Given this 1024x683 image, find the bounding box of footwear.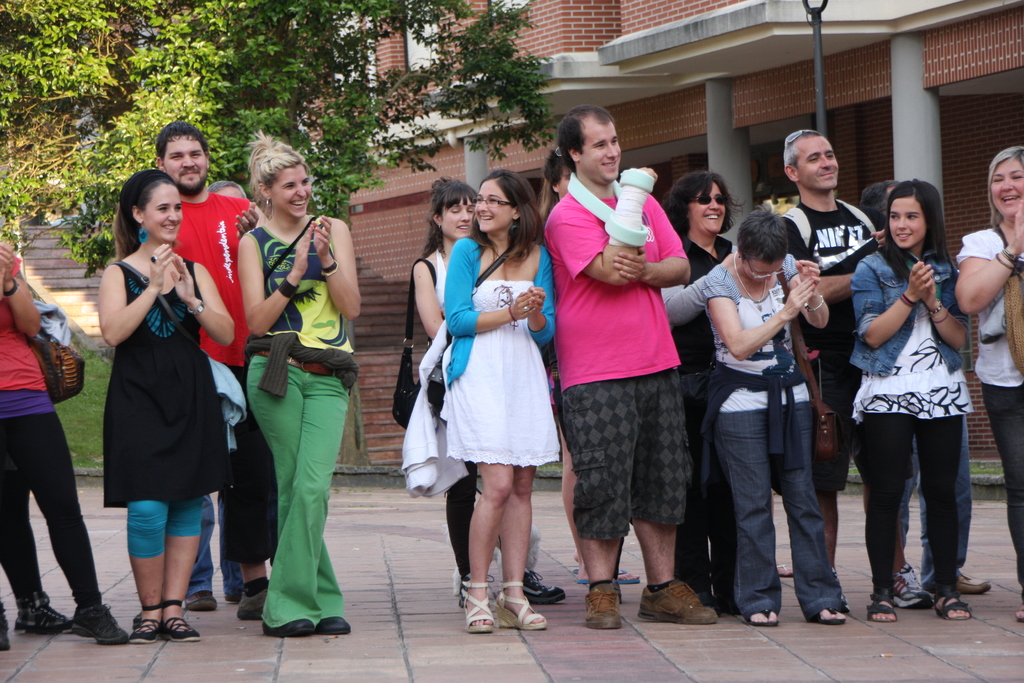
<bbox>0, 598, 12, 650</bbox>.
